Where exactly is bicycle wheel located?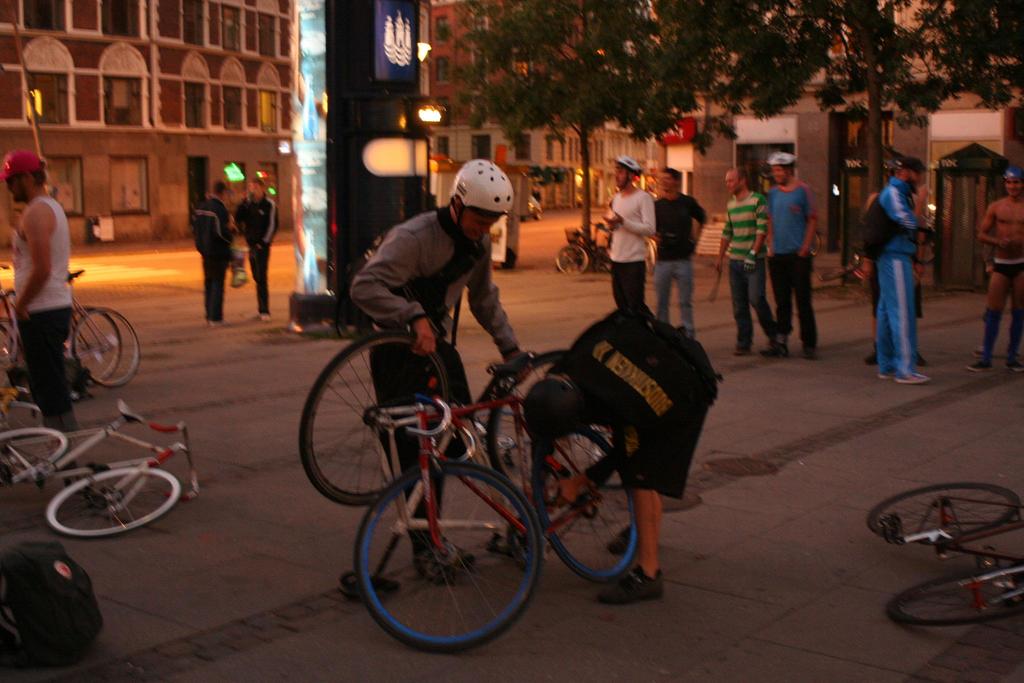
Its bounding box is x1=294, y1=329, x2=452, y2=505.
